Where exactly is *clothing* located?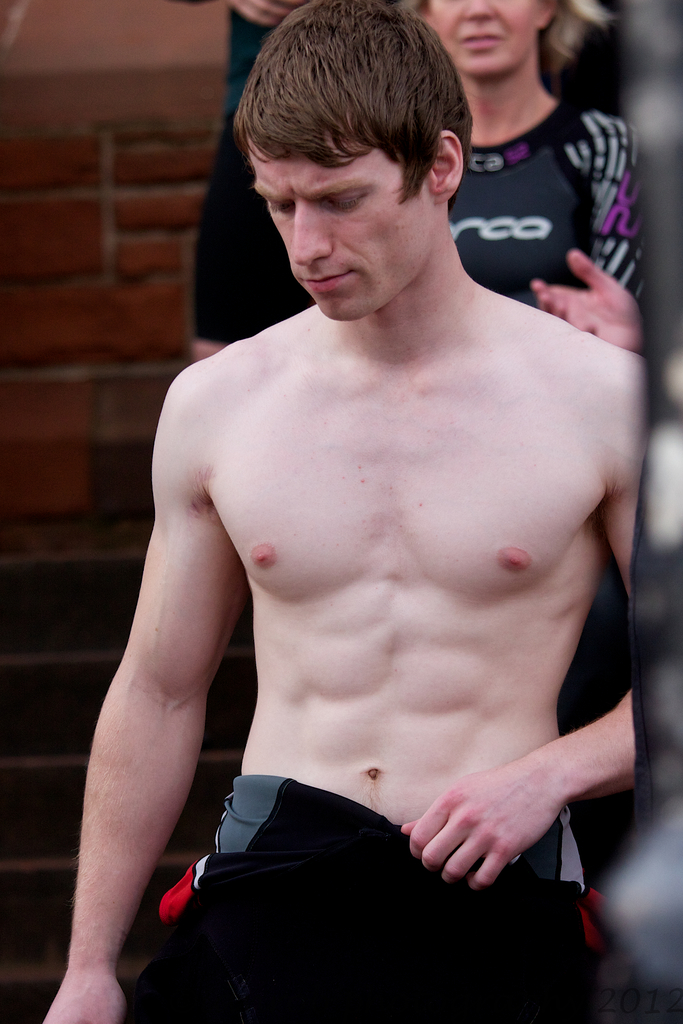
Its bounding box is 450, 90, 629, 311.
